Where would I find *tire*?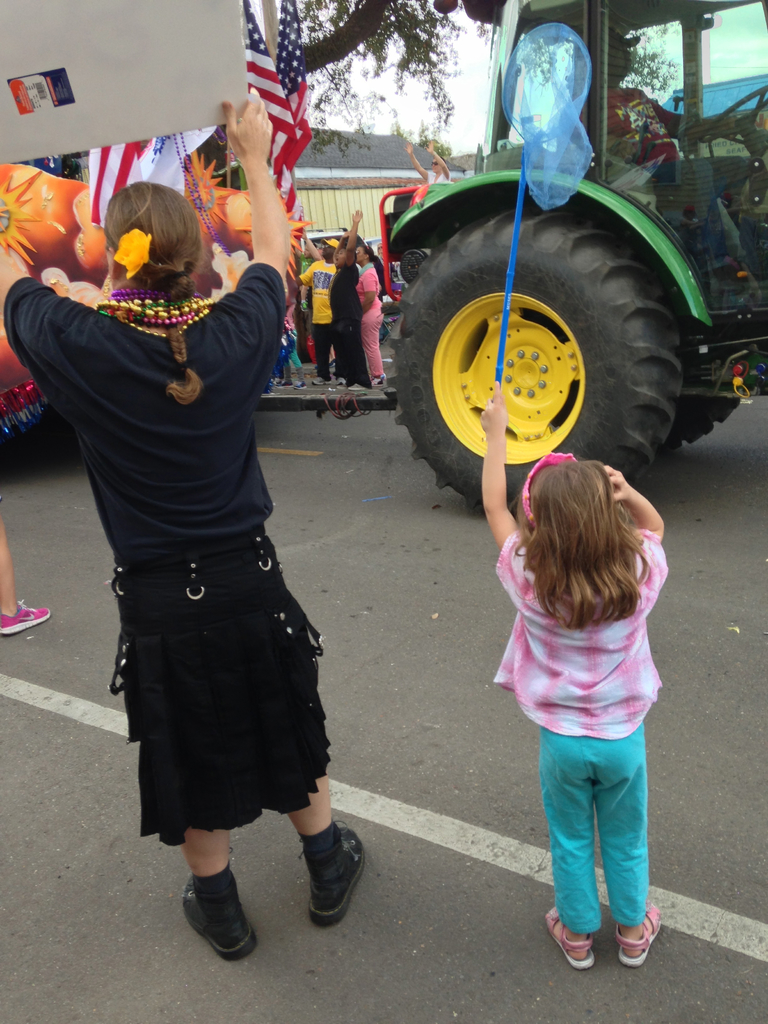
At x1=632 y1=289 x2=742 y2=490.
